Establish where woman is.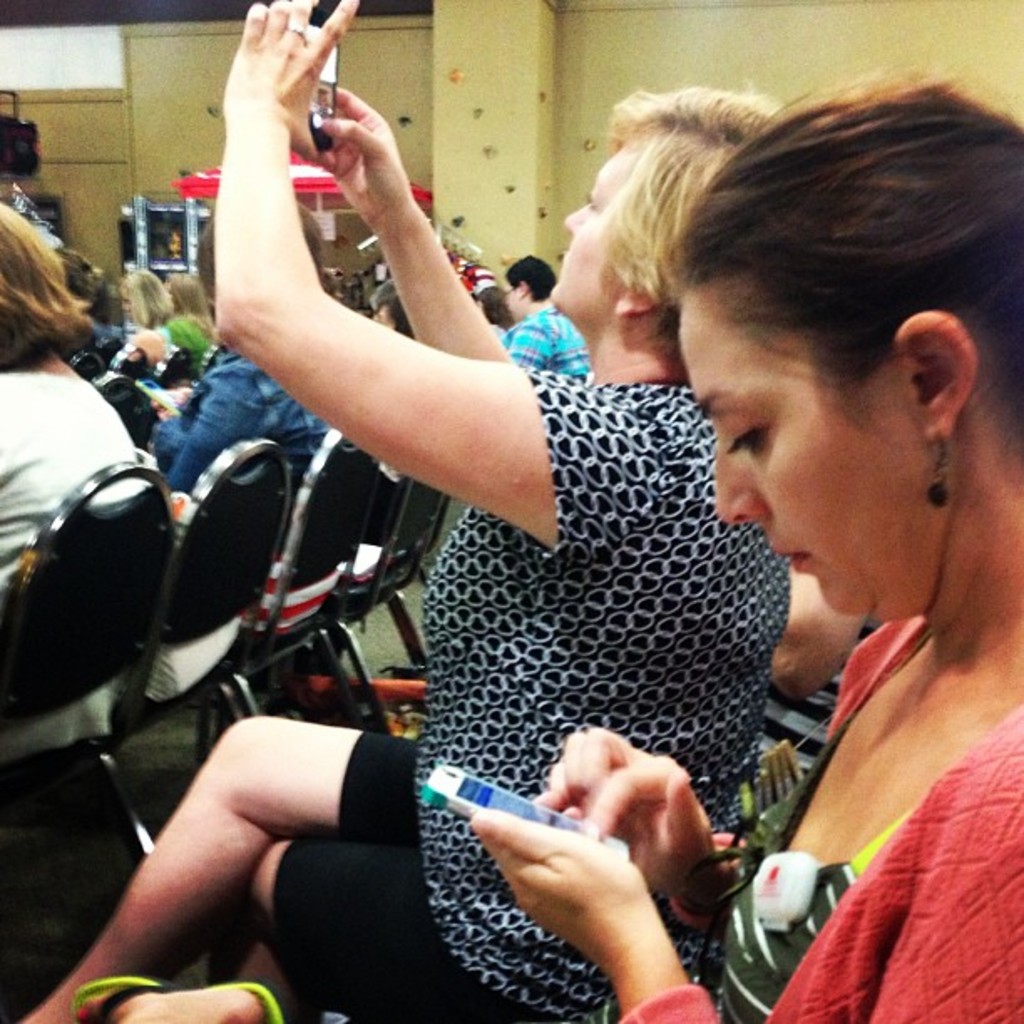
Established at (115, 60, 1022, 1022).
